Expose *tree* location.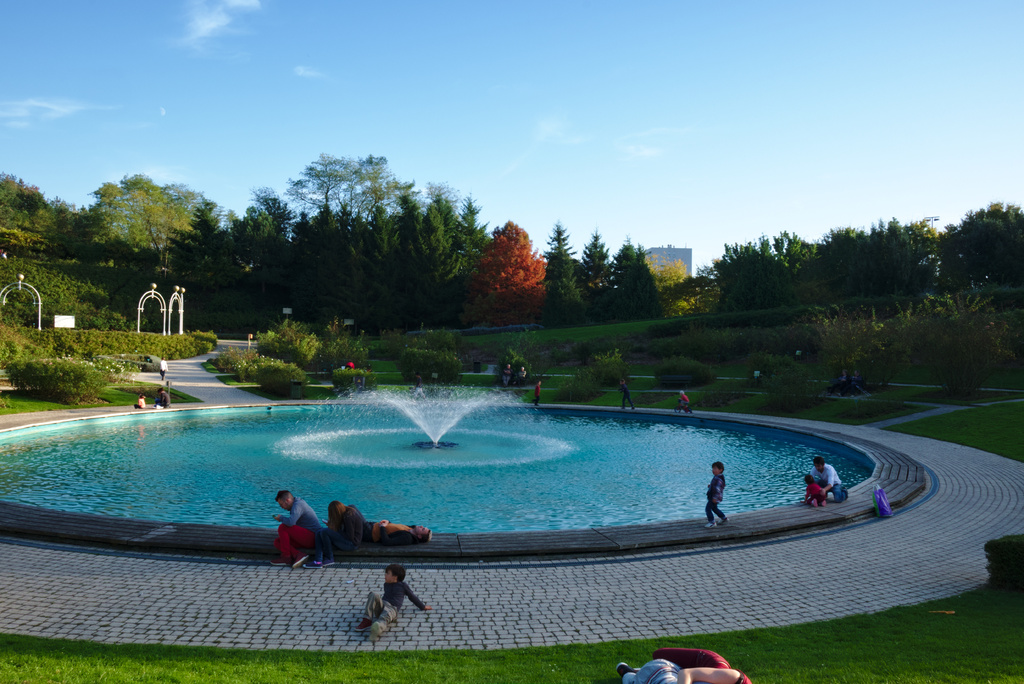
Exposed at <box>618,239,634,282</box>.
